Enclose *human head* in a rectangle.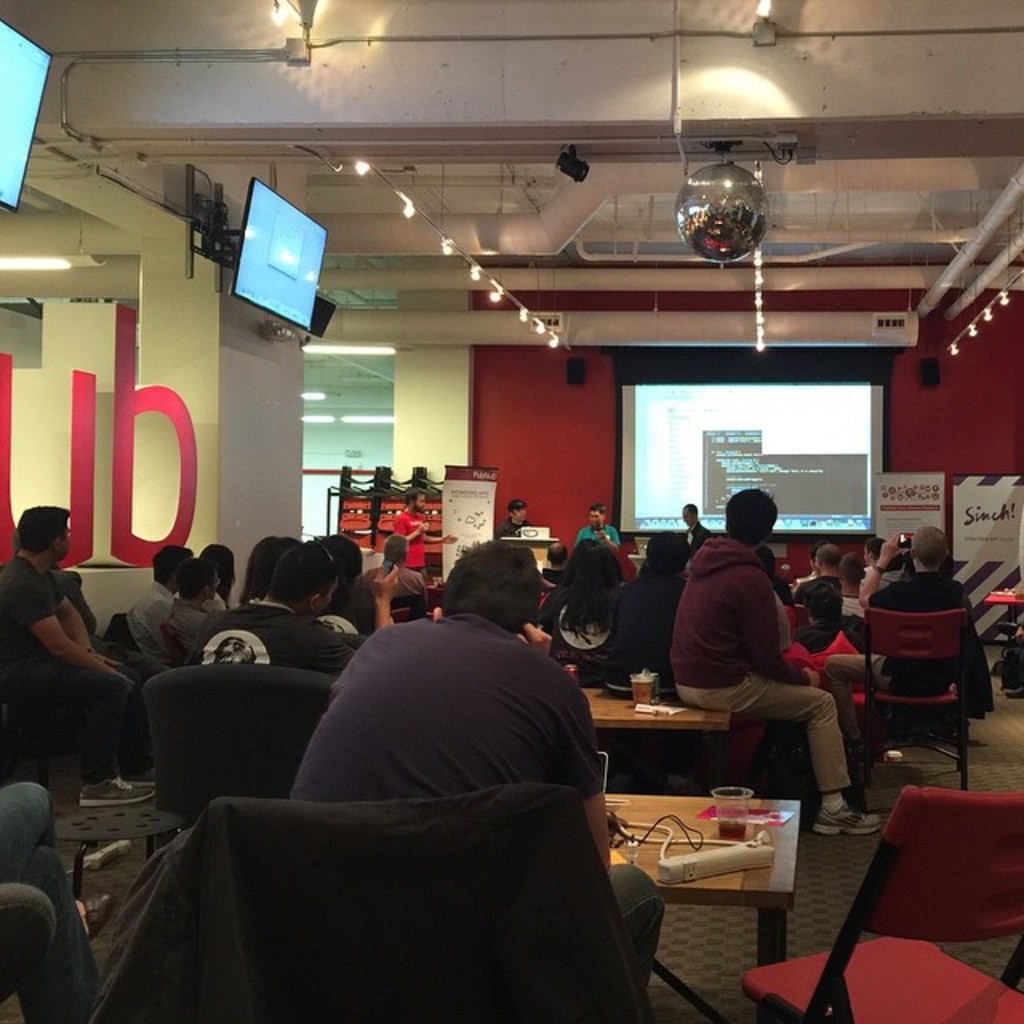
select_region(568, 536, 622, 589).
